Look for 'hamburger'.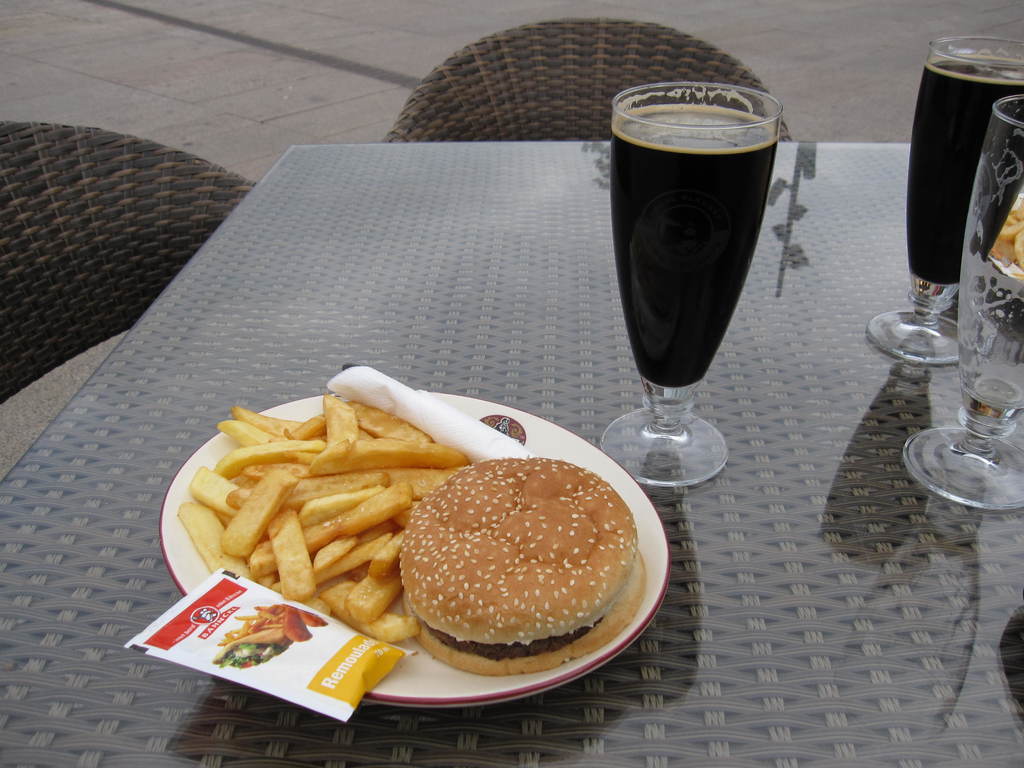
Found: l=397, t=456, r=648, b=677.
